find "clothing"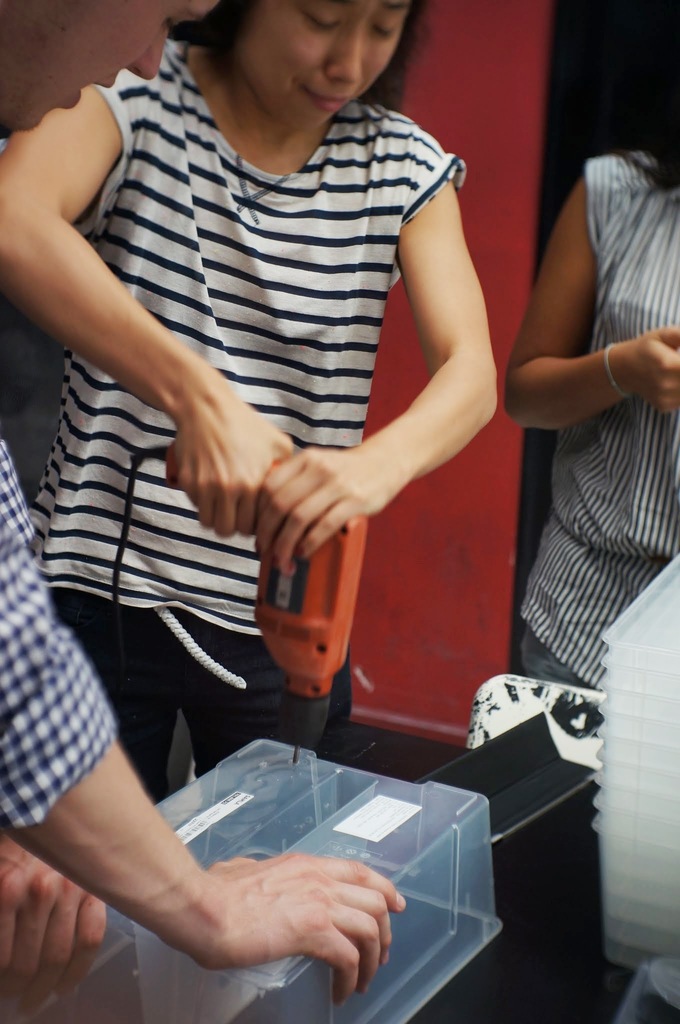
bbox=(524, 134, 679, 671)
